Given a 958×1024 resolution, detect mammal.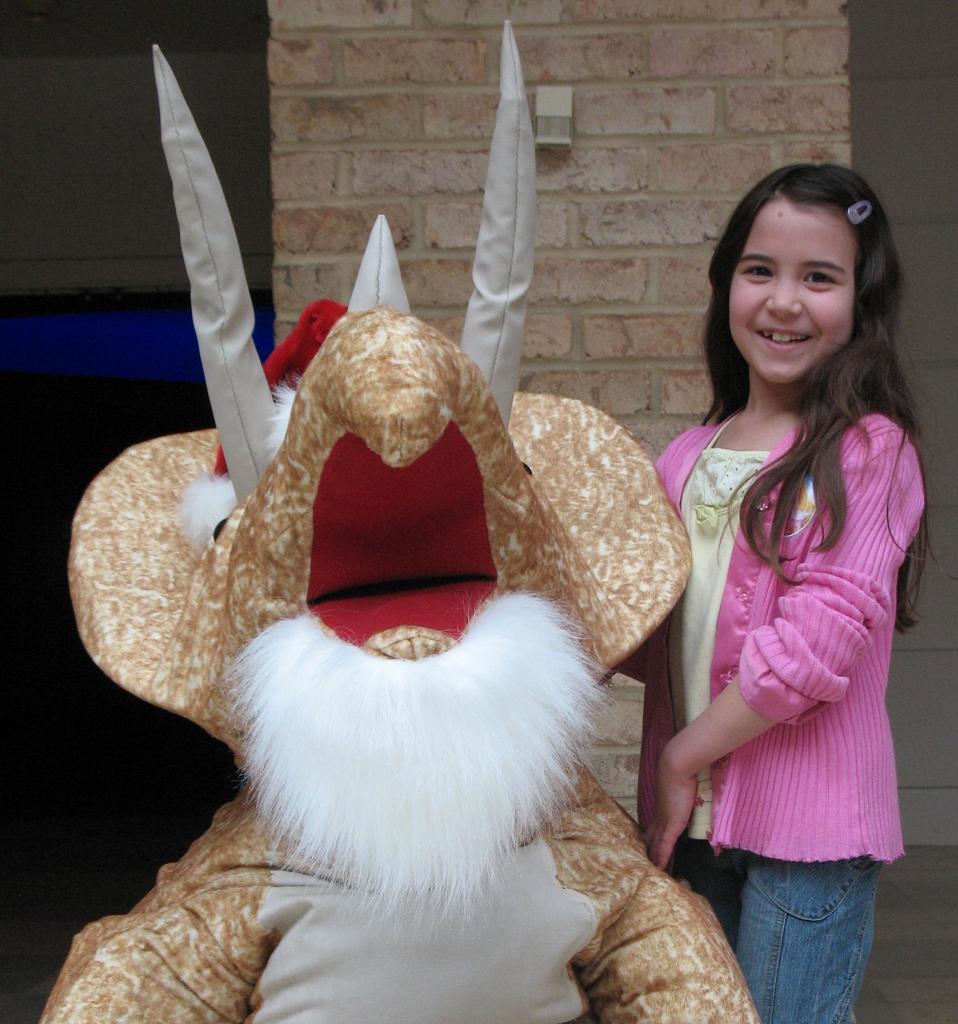
641,143,940,1011.
